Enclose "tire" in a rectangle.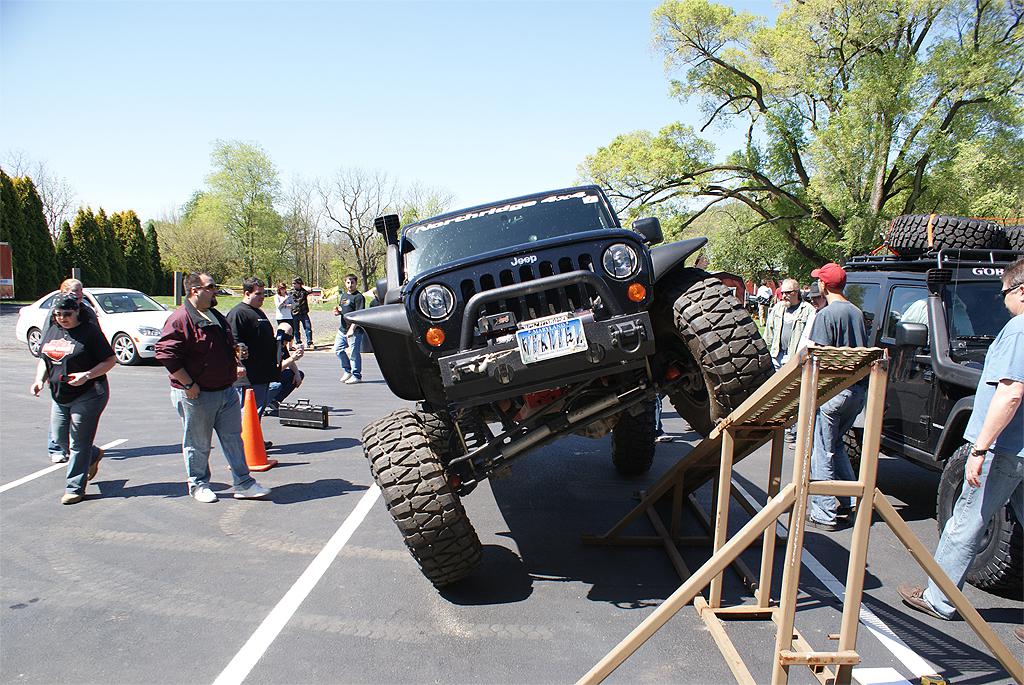
BBox(887, 214, 1001, 258).
